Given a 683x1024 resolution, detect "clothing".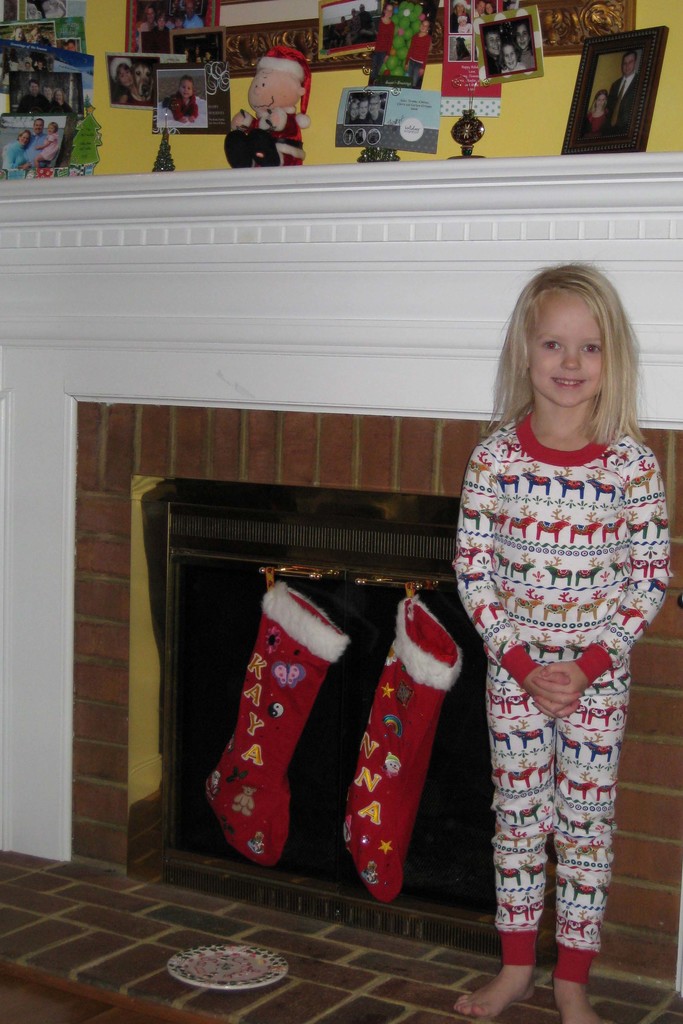
354 116 370 124.
